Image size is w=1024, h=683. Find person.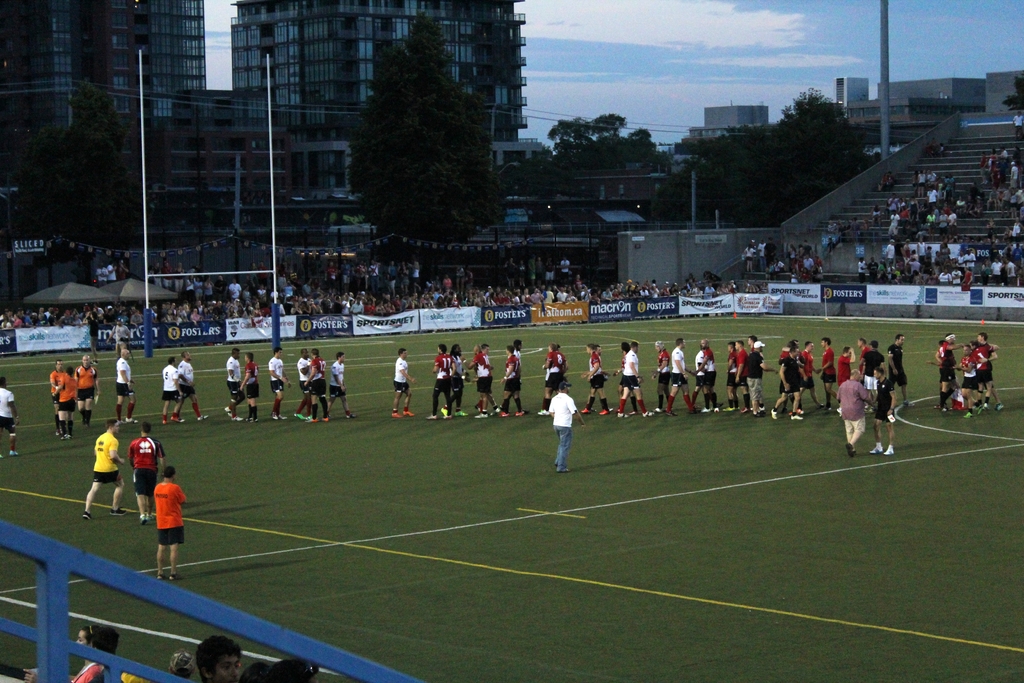
<region>289, 348, 320, 420</region>.
